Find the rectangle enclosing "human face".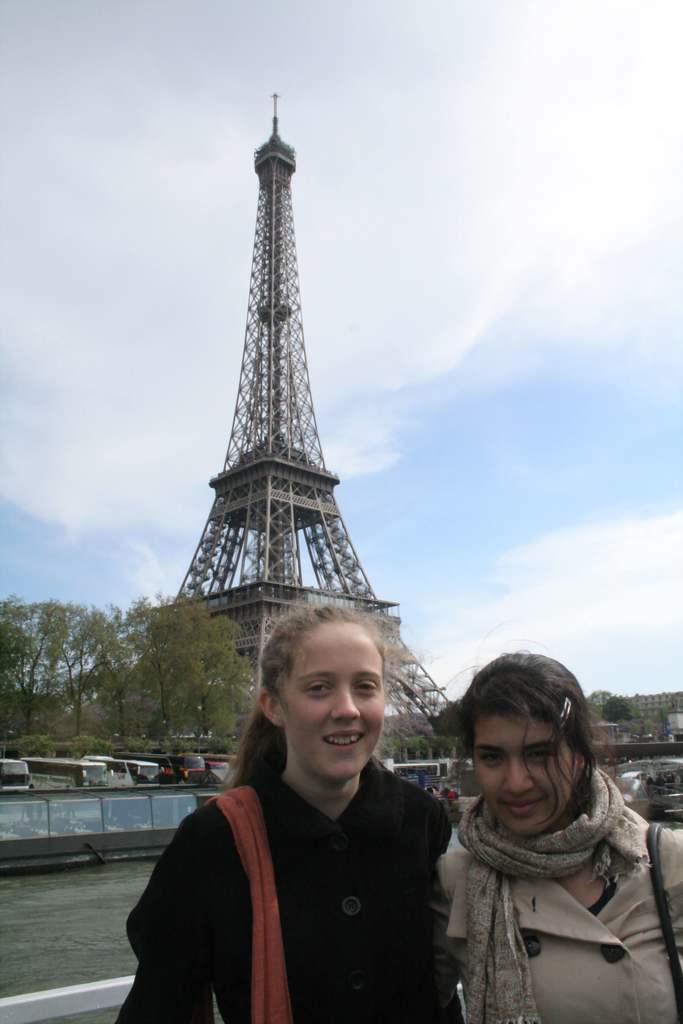
x1=475, y1=702, x2=576, y2=836.
